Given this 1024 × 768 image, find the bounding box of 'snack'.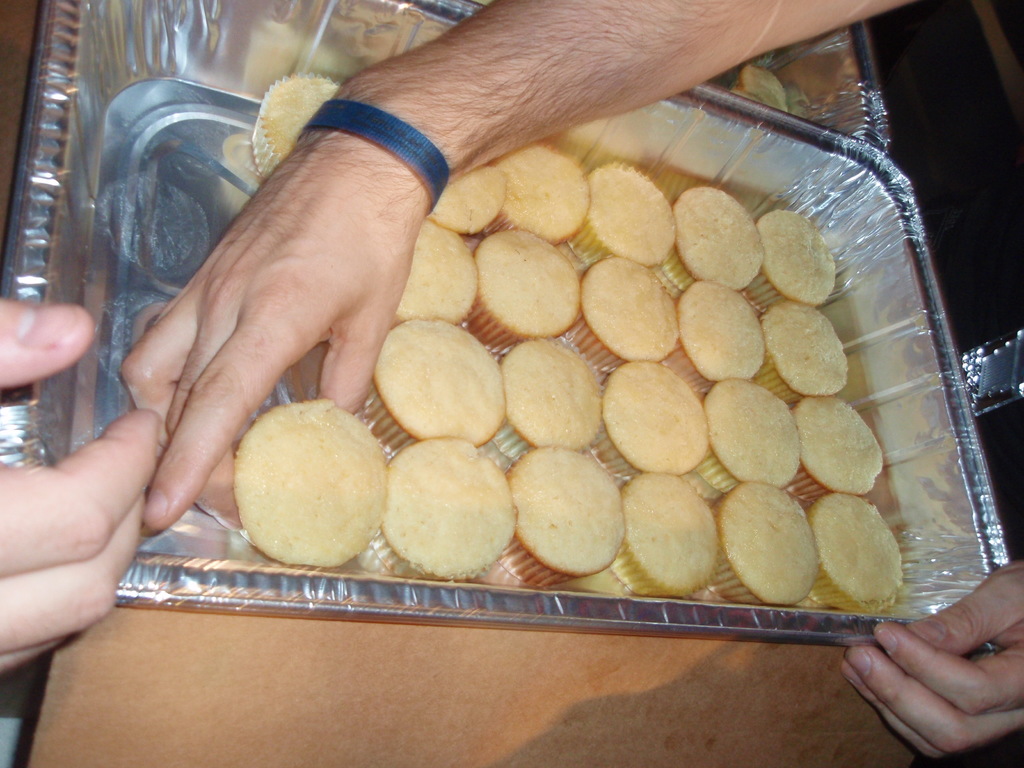
box(722, 66, 799, 108).
